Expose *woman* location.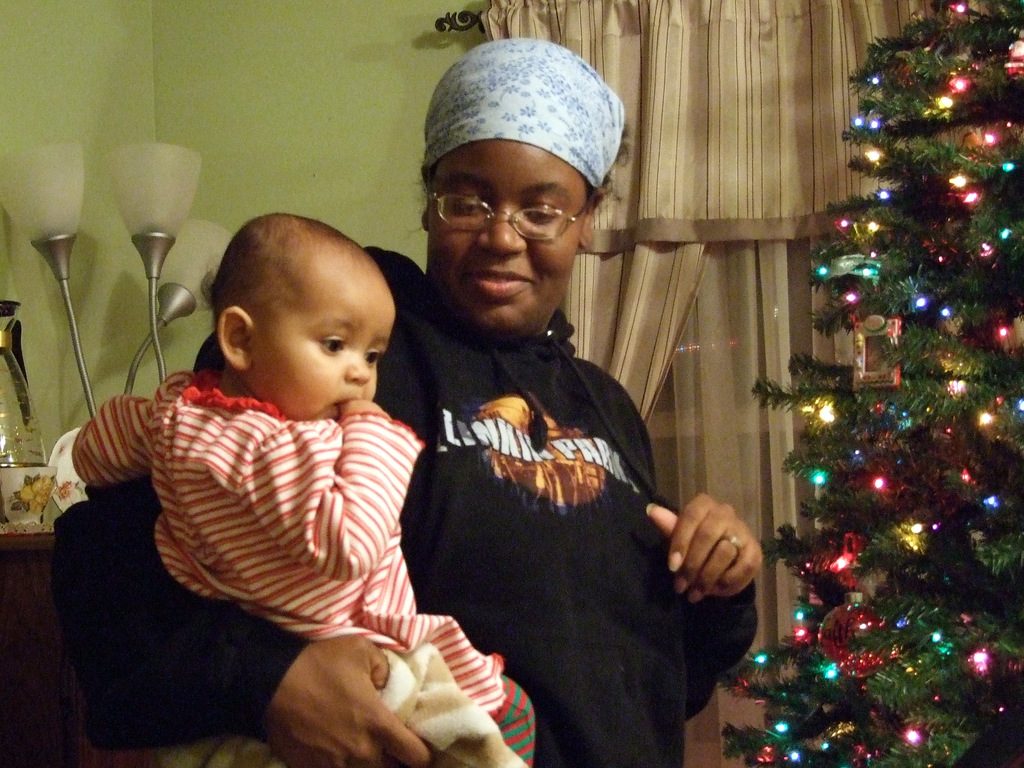
Exposed at box=[189, 93, 746, 739].
